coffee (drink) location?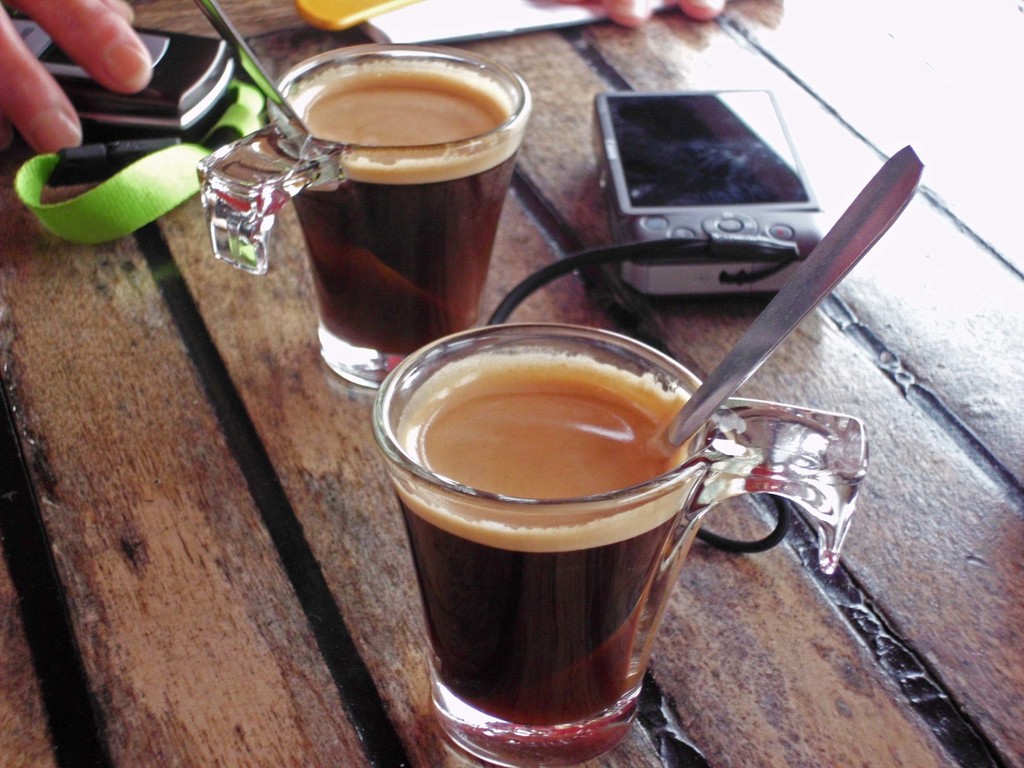
x1=389, y1=347, x2=709, y2=739
